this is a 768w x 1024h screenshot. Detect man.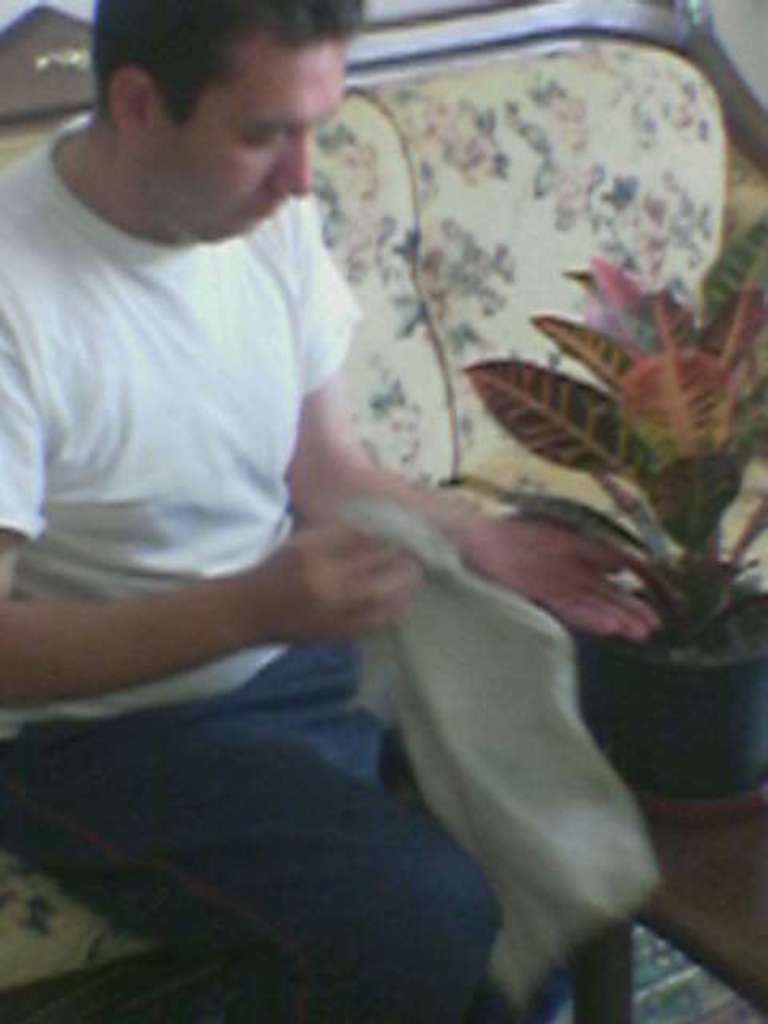
Rect(0, 0, 666, 1022).
